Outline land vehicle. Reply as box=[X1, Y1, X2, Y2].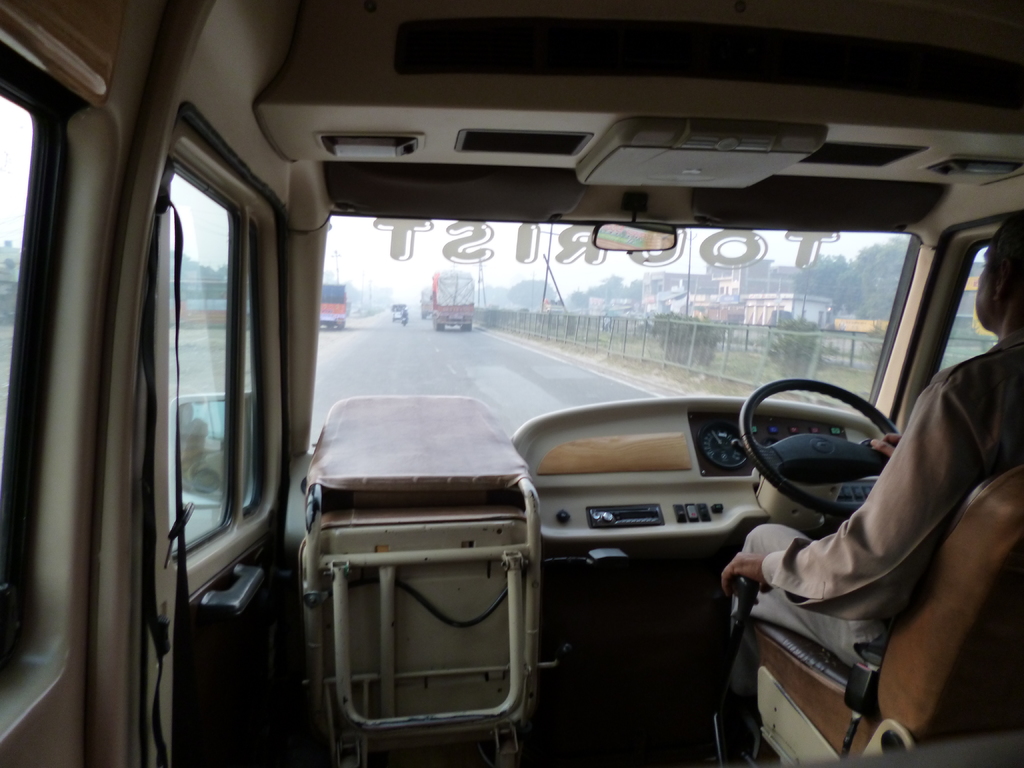
box=[422, 289, 429, 316].
